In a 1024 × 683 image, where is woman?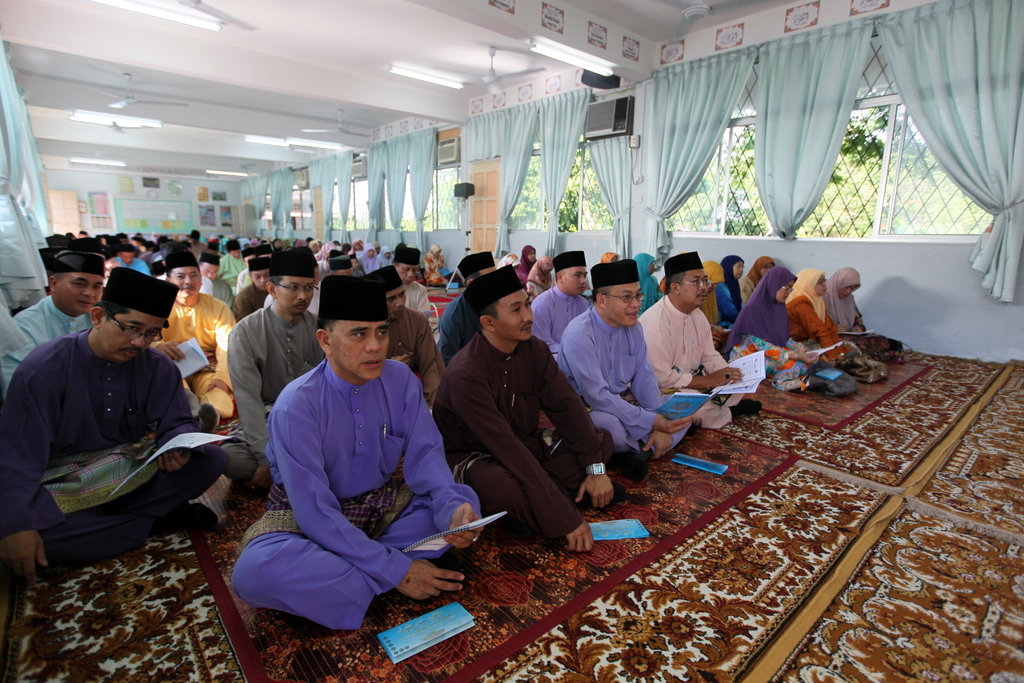
select_region(718, 254, 744, 325).
